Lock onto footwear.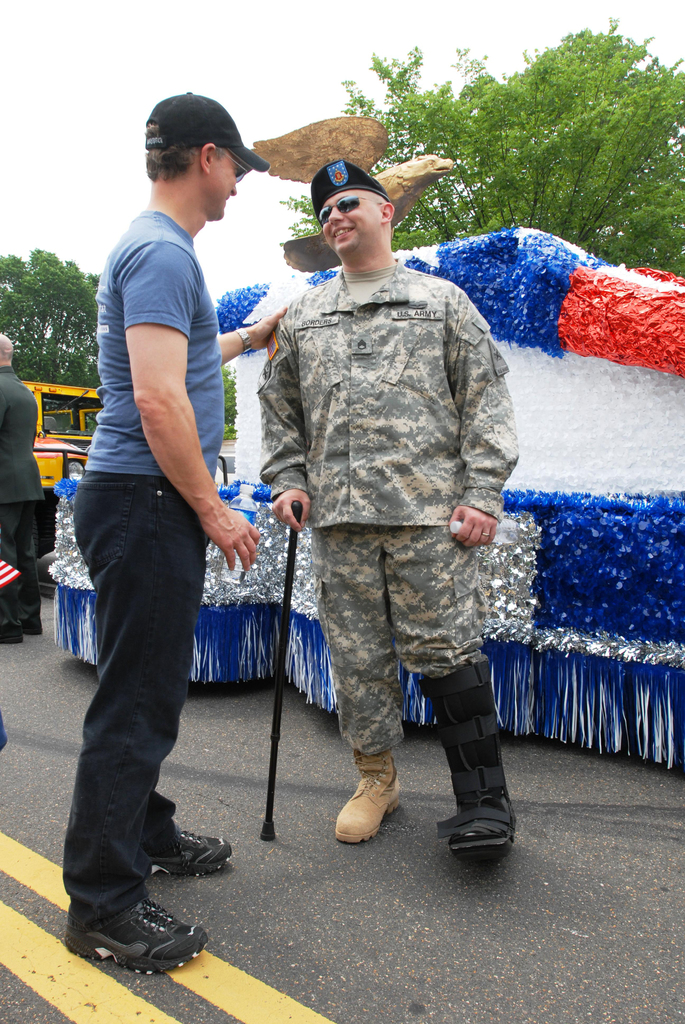
Locked: (x1=66, y1=900, x2=210, y2=973).
